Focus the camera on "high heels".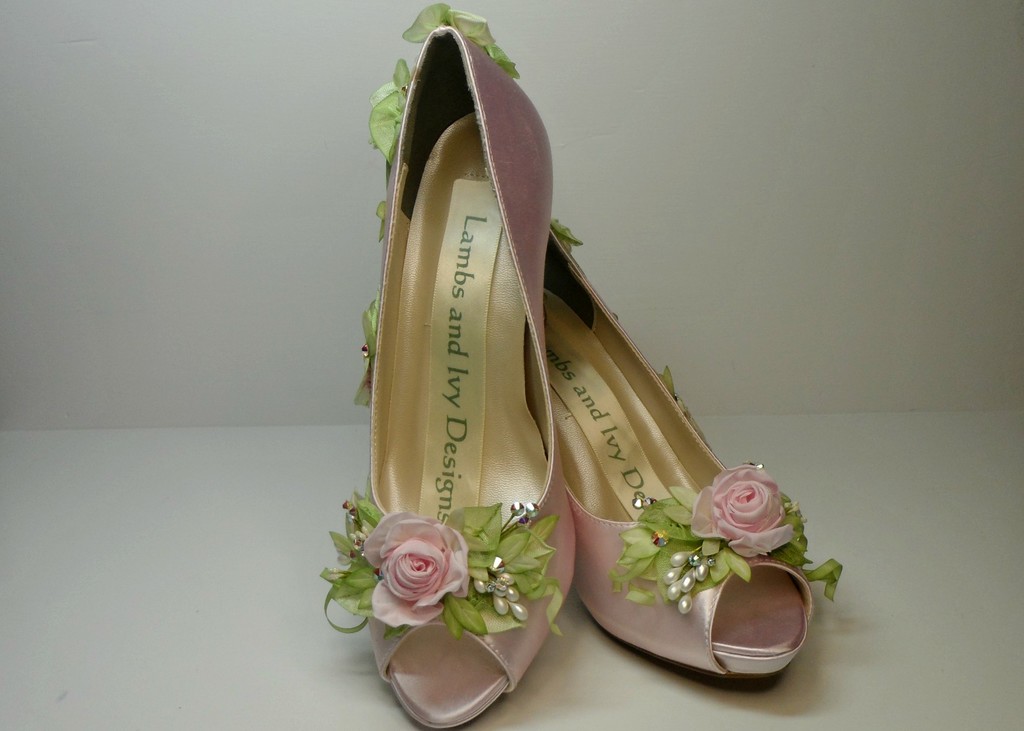
Focus region: detection(323, 0, 578, 730).
